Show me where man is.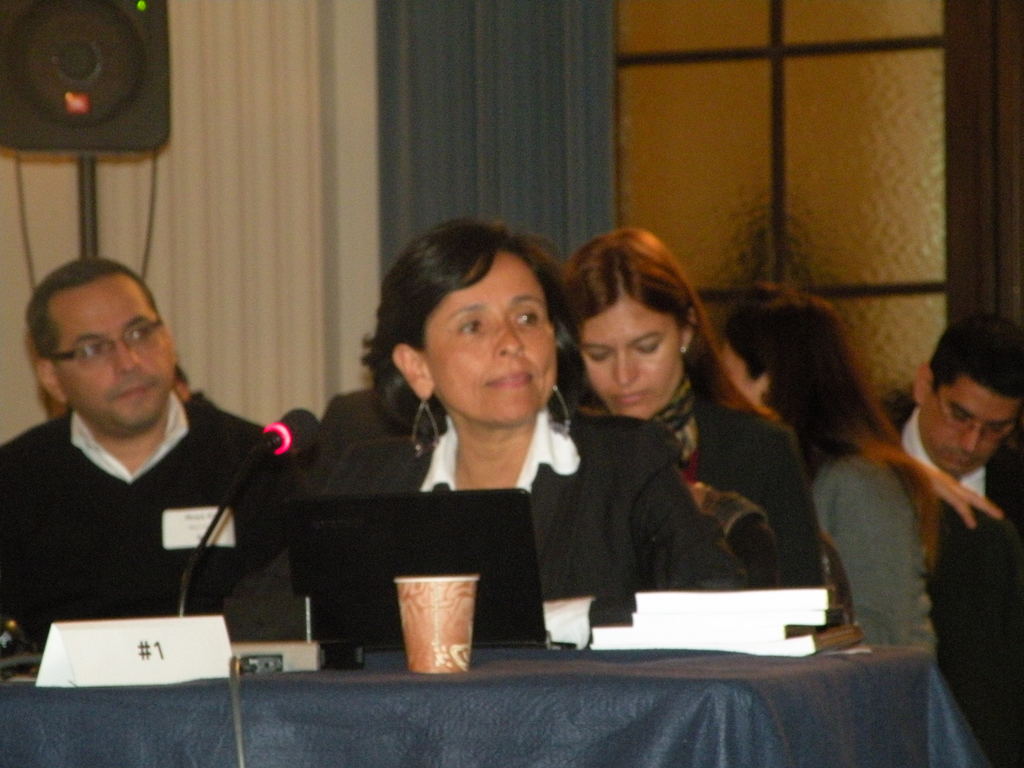
man is at rect(0, 257, 307, 678).
